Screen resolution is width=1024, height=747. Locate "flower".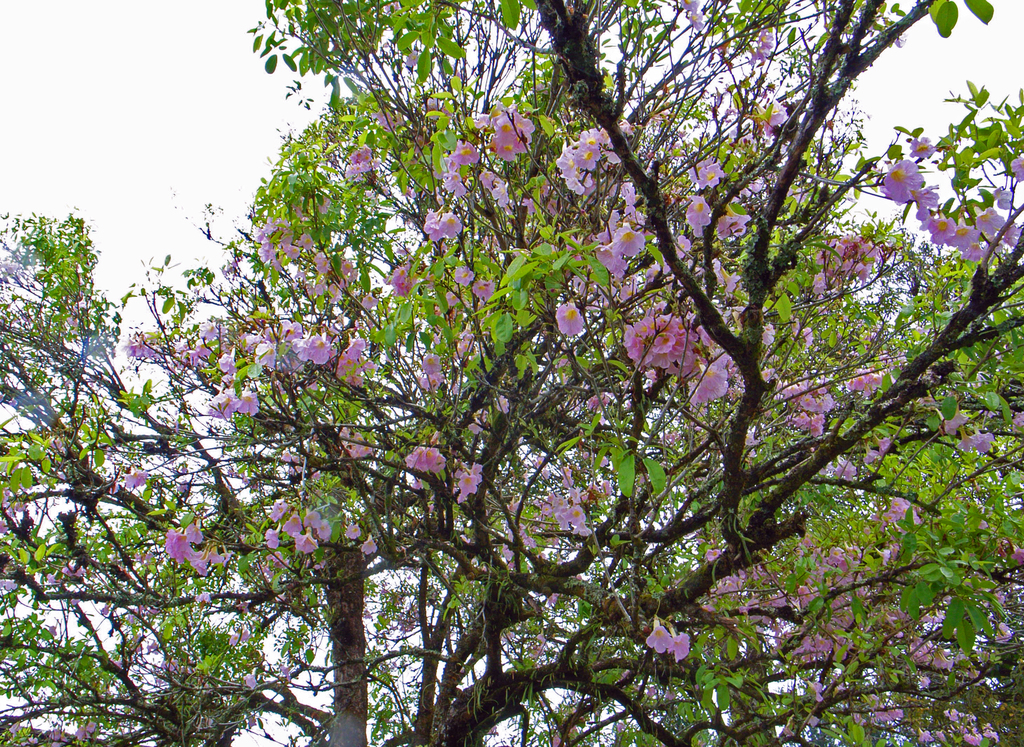
rect(860, 428, 884, 467).
